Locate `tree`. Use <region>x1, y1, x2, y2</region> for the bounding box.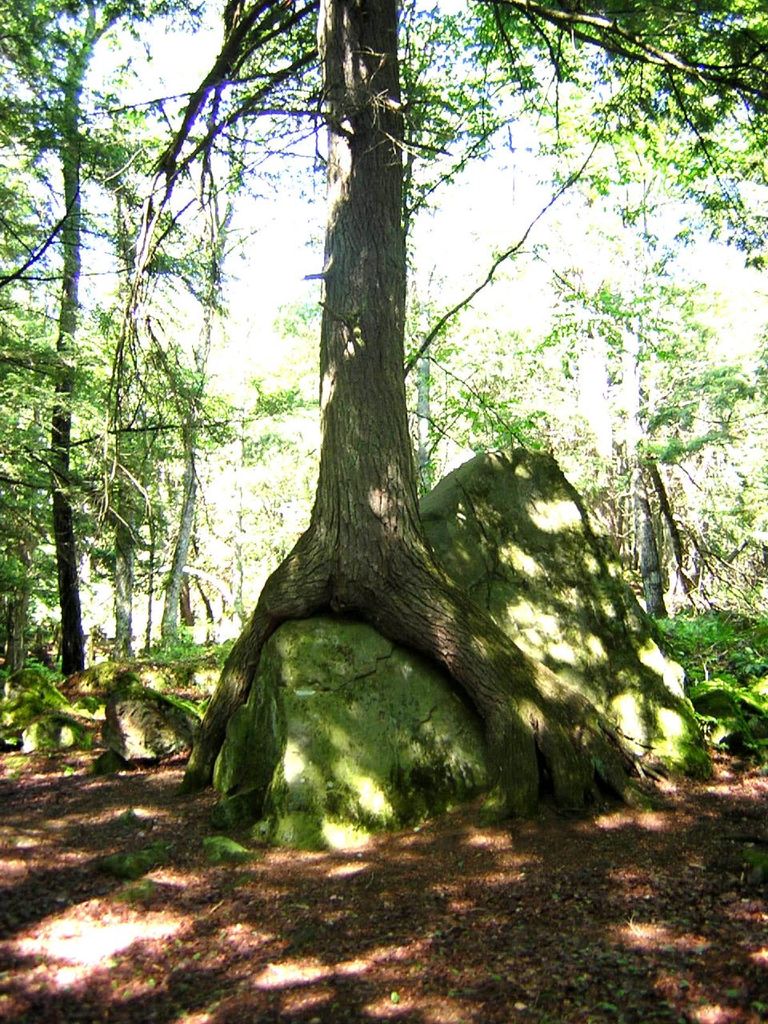
<region>450, 0, 767, 615</region>.
